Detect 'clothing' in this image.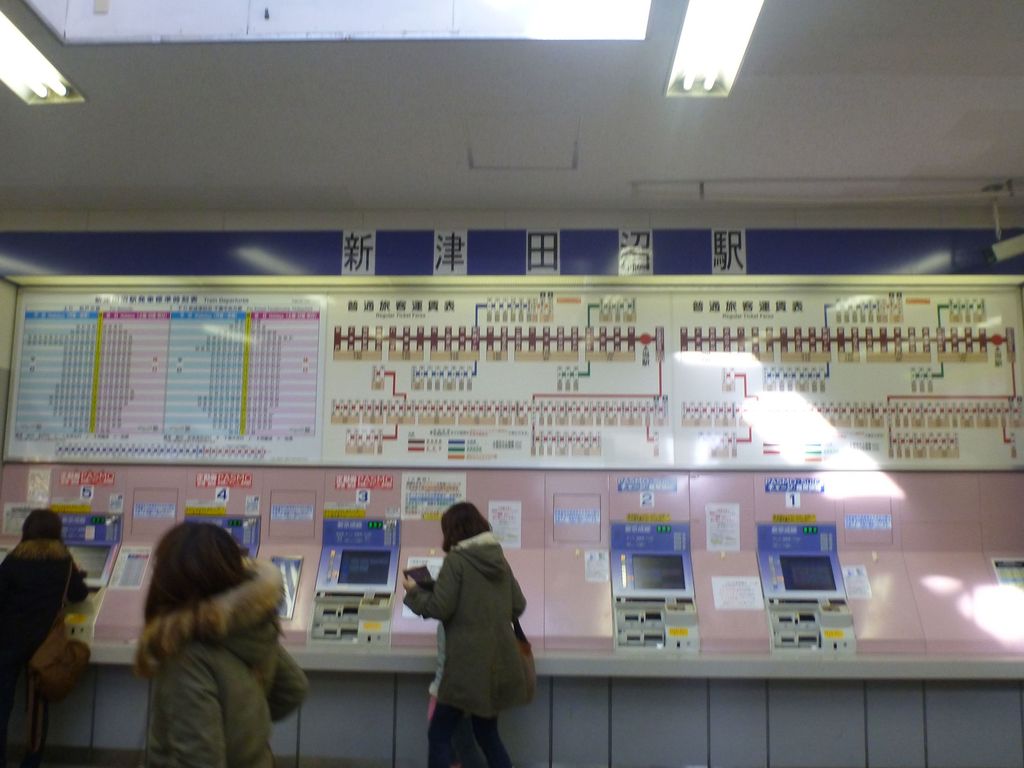
Detection: [399,527,540,767].
